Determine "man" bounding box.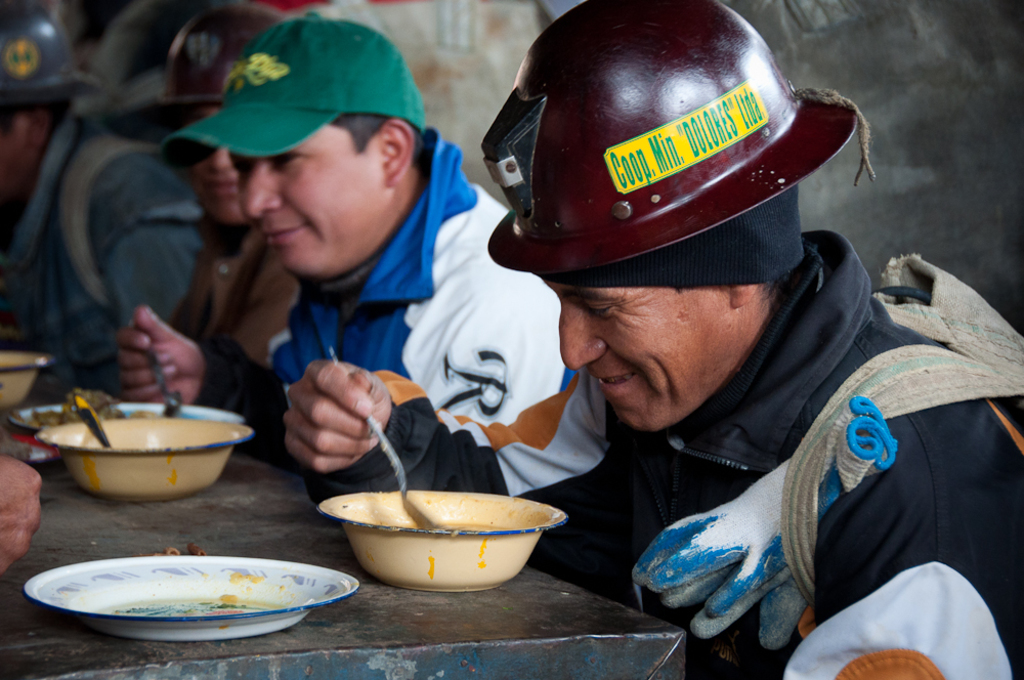
Determined: x1=118 y1=10 x2=575 y2=410.
